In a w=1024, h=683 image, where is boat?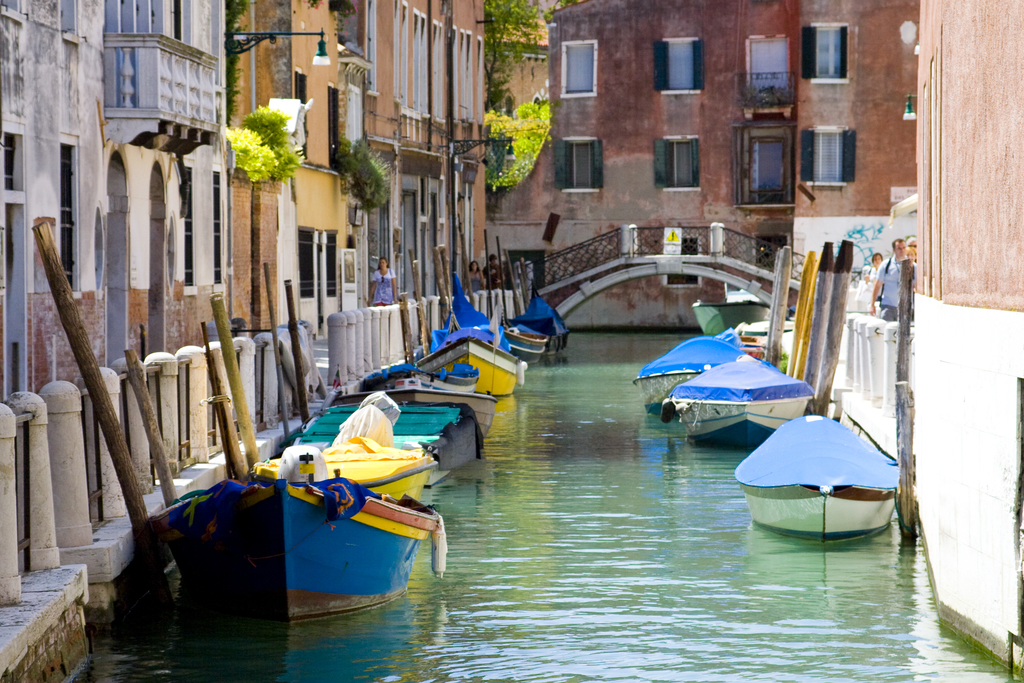
[624, 325, 751, 418].
